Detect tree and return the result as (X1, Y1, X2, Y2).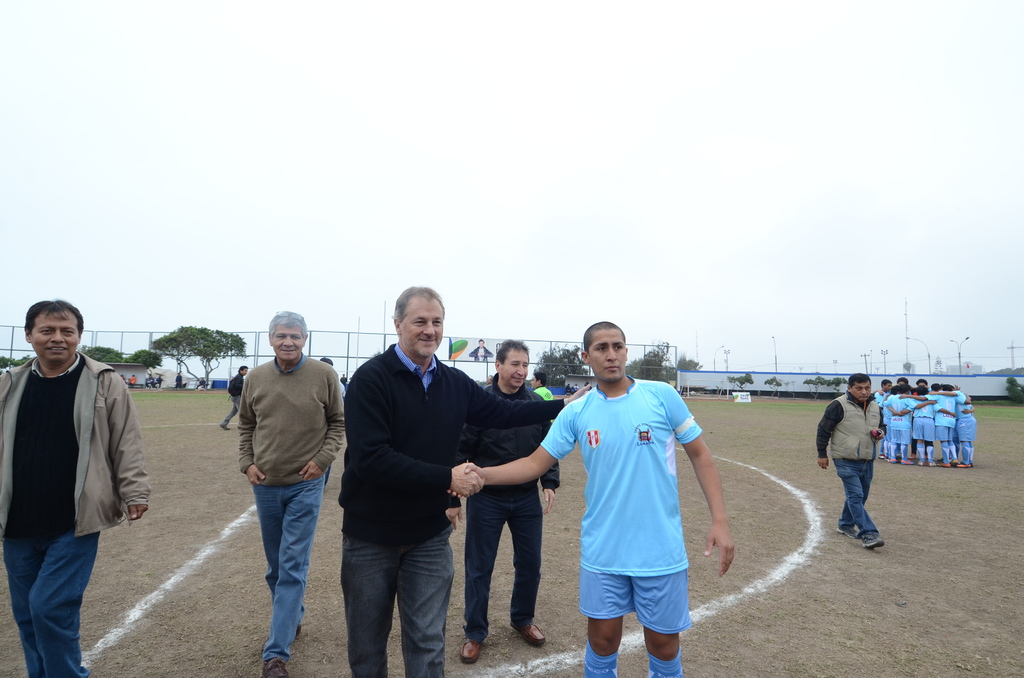
(123, 350, 172, 373).
